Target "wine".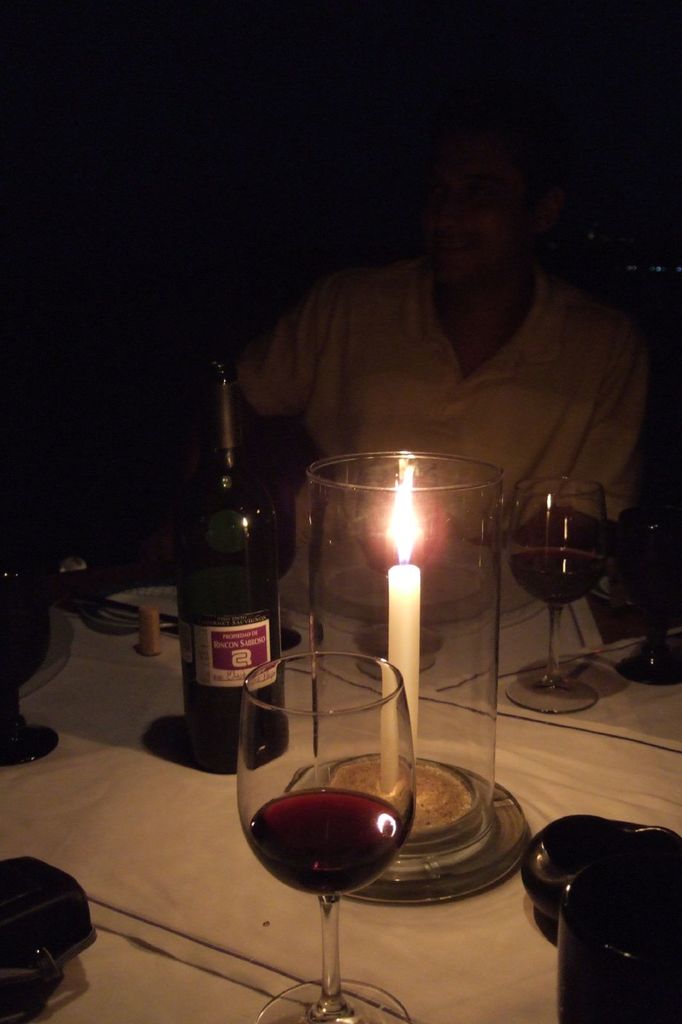
Target region: locate(175, 379, 289, 739).
